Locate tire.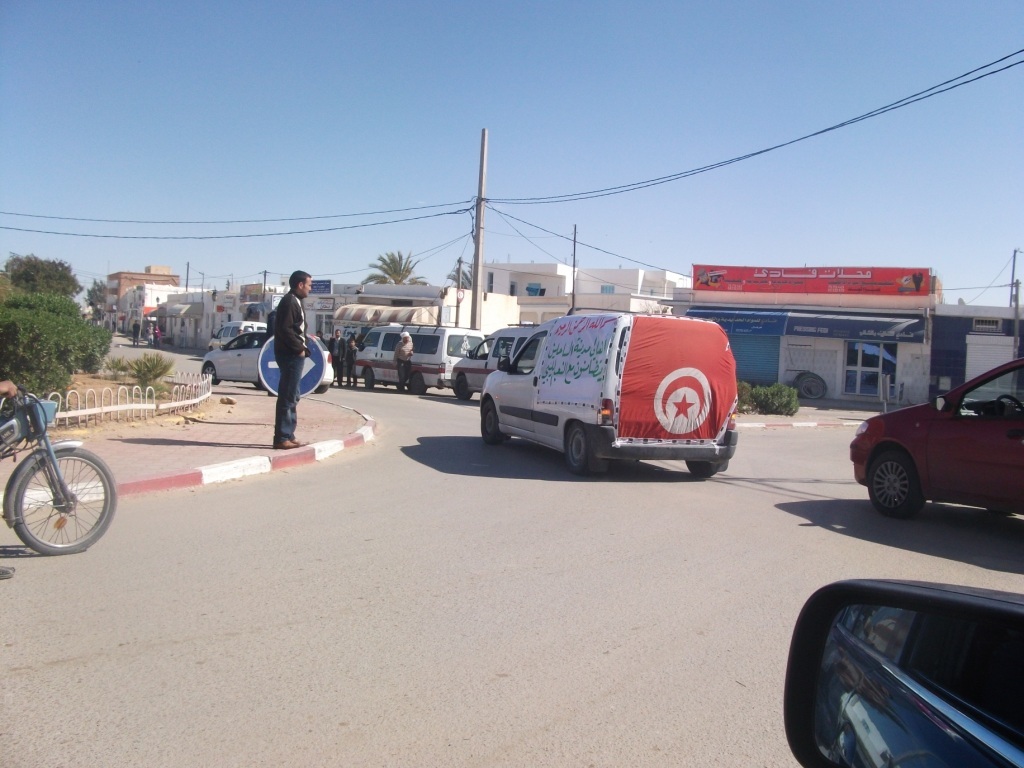
Bounding box: rect(869, 451, 923, 516).
